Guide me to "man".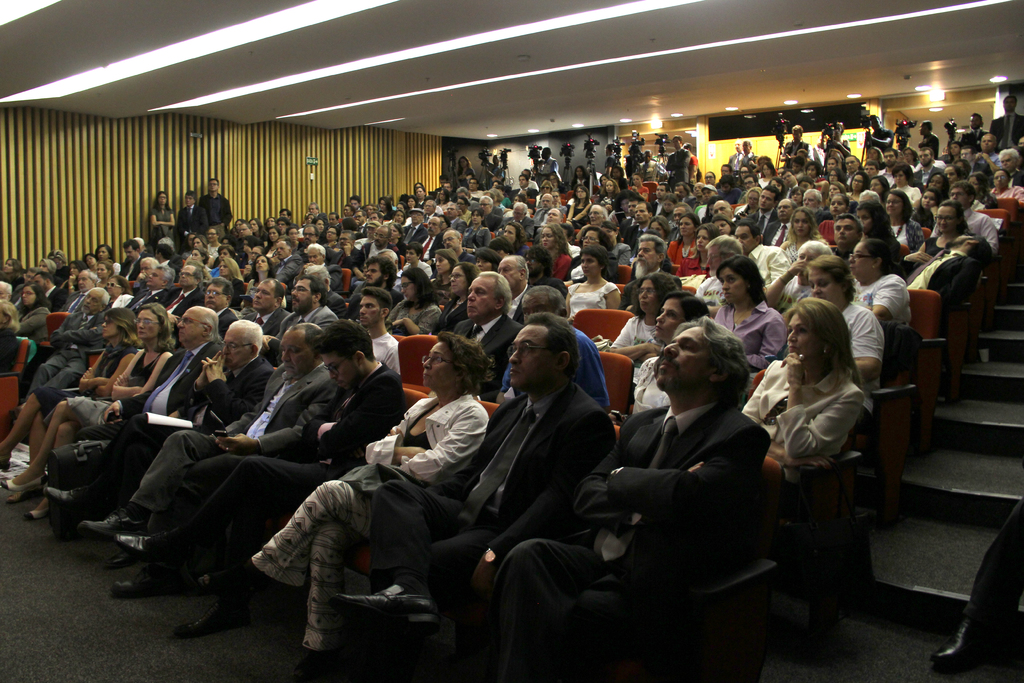
Guidance: 867:116:893:151.
